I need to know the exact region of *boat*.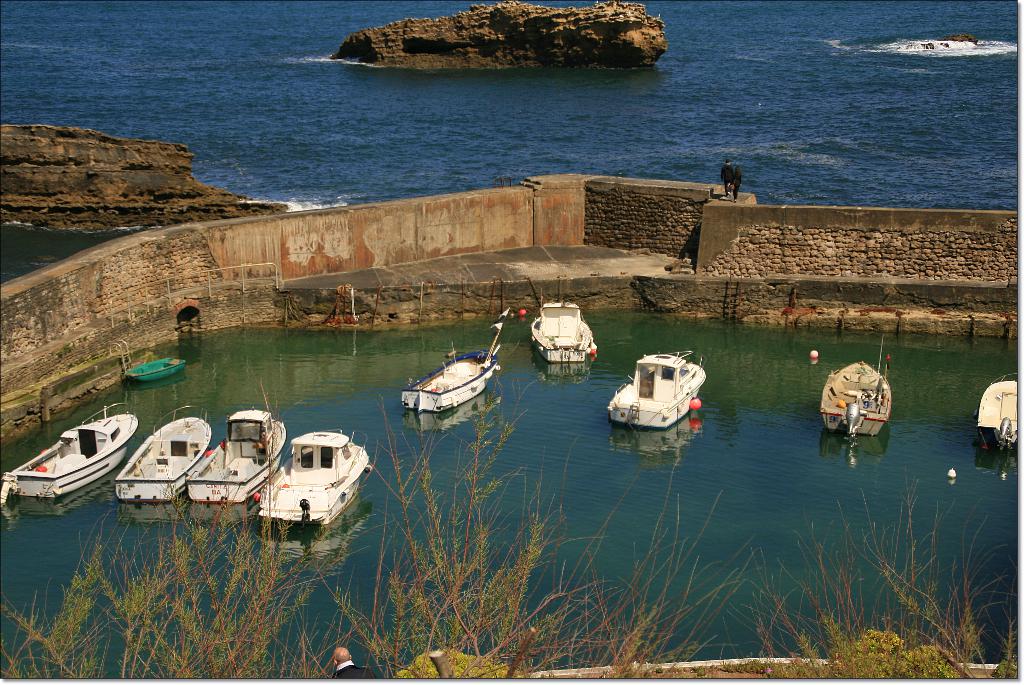
Region: 114/401/216/508.
